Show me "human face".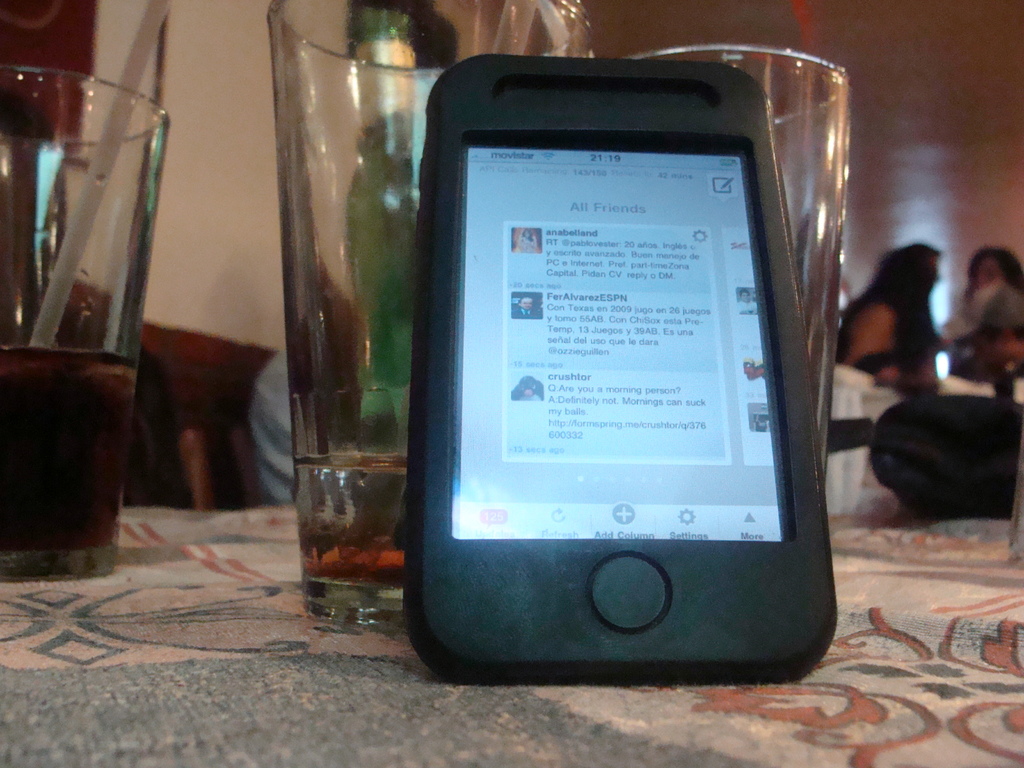
"human face" is here: box=[967, 252, 1003, 294].
